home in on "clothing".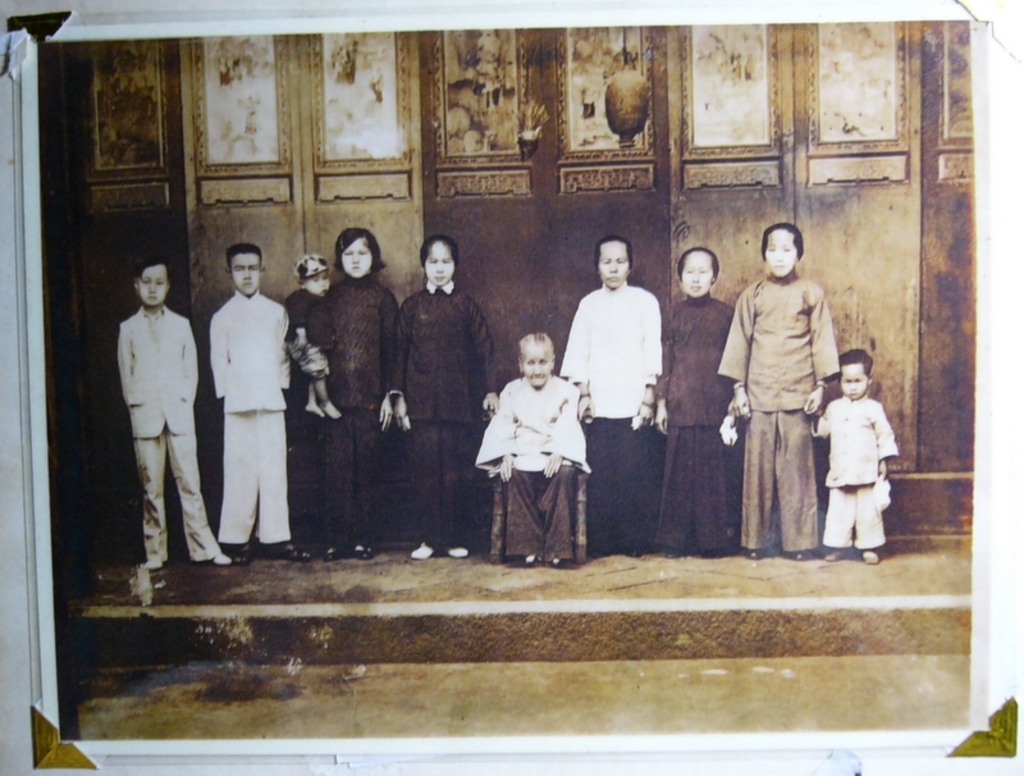
Homed in at locate(813, 388, 902, 557).
